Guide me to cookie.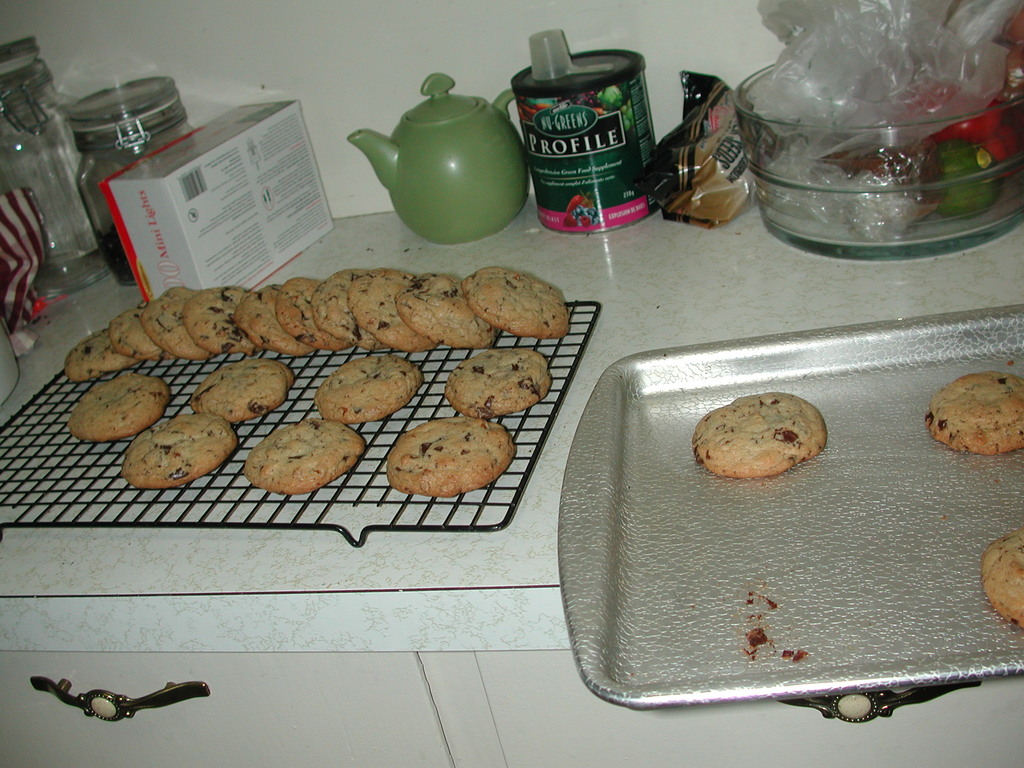
Guidance: Rect(981, 528, 1023, 631).
